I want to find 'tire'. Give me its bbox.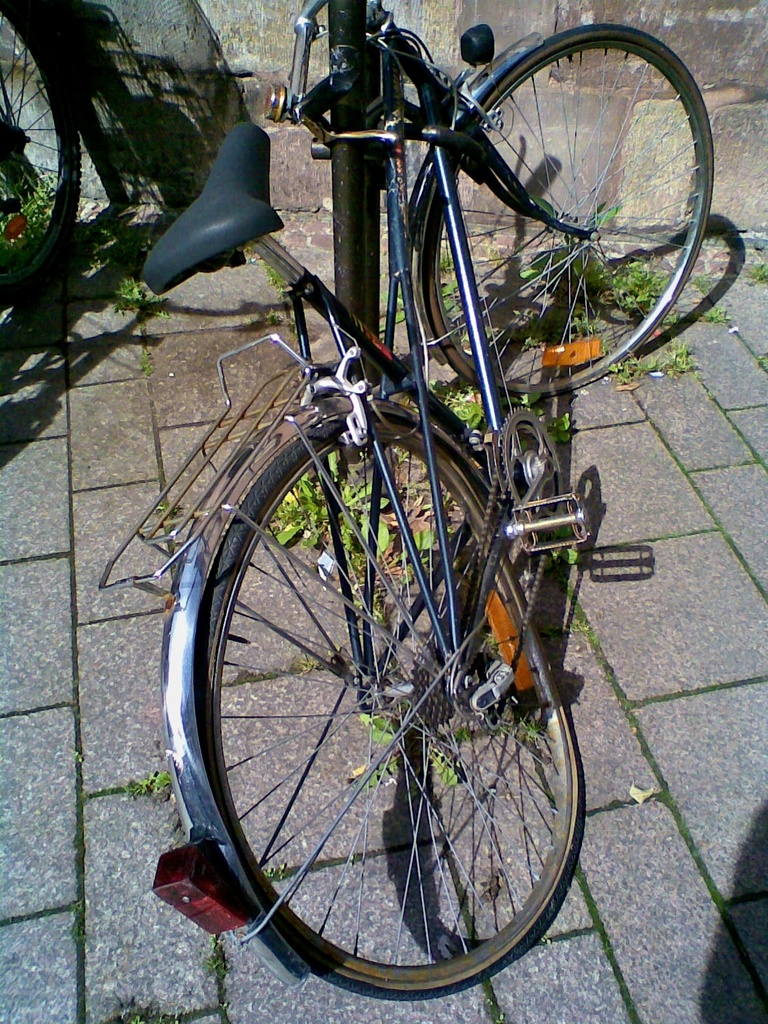
locate(198, 395, 579, 1005).
